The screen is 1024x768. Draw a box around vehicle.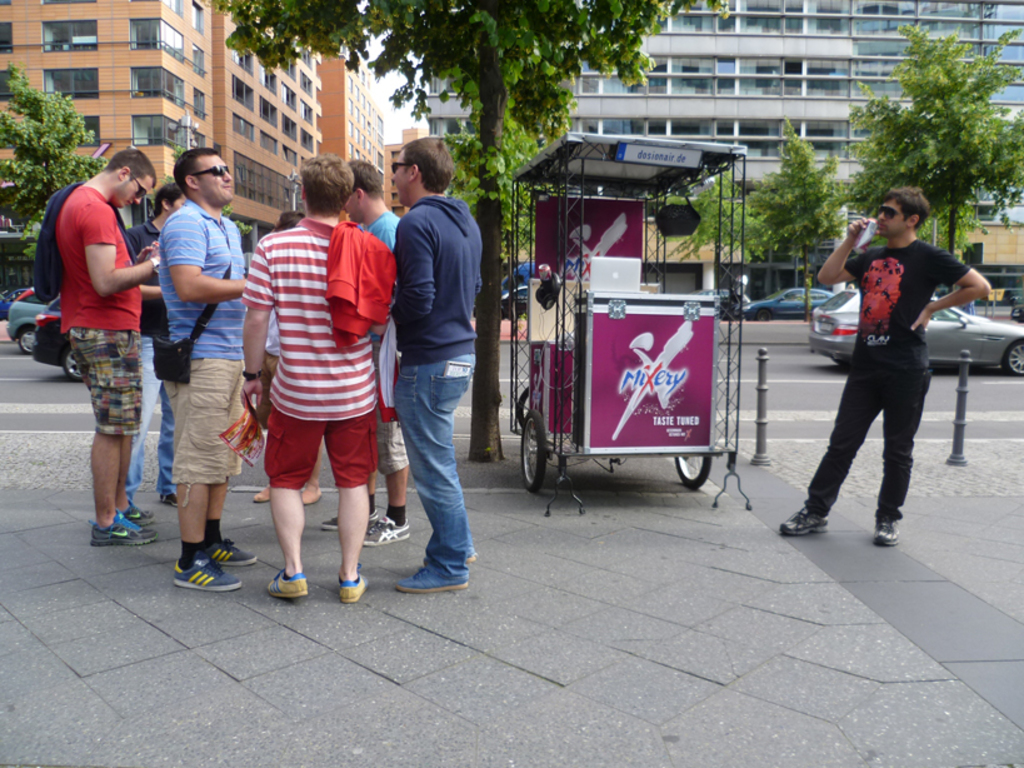
box=[35, 299, 86, 389].
